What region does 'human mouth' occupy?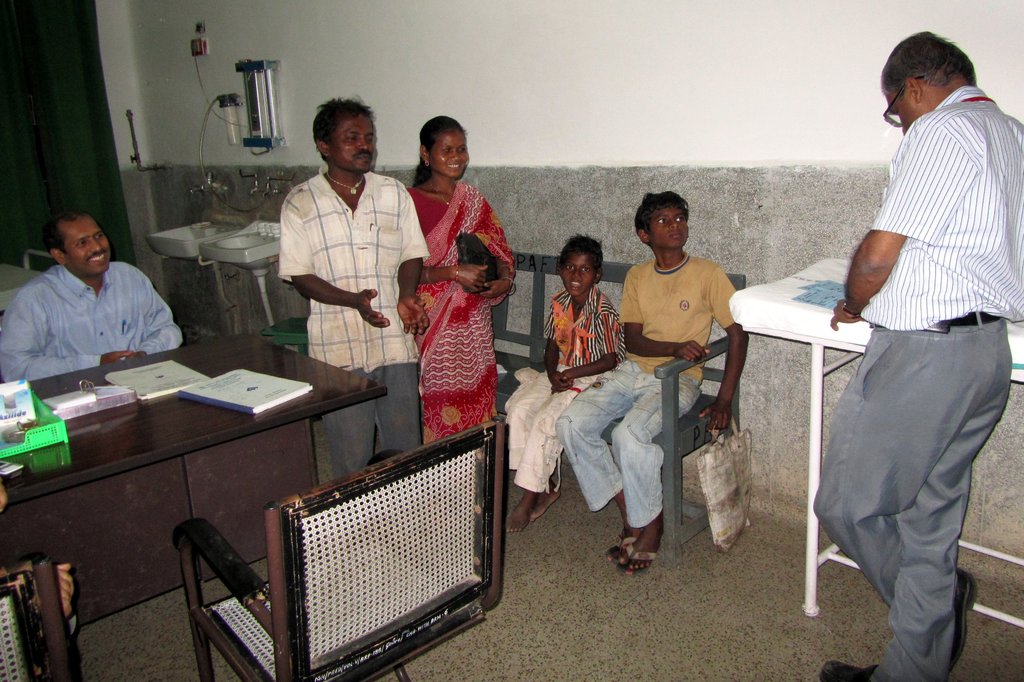
87,250,107,263.
